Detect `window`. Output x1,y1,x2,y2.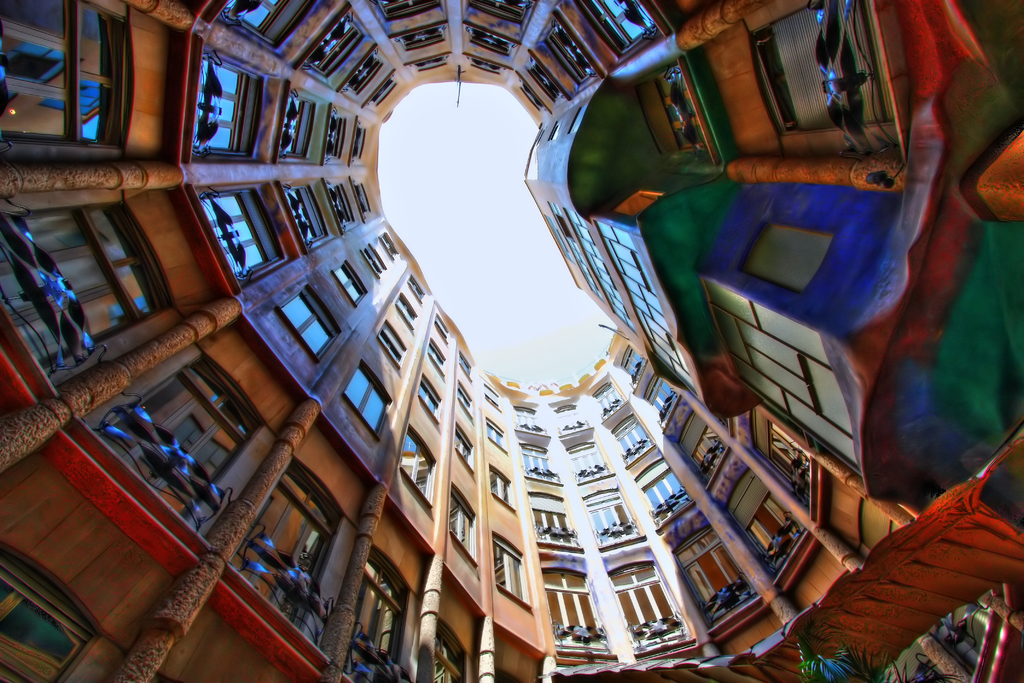
472,24,516,56.
